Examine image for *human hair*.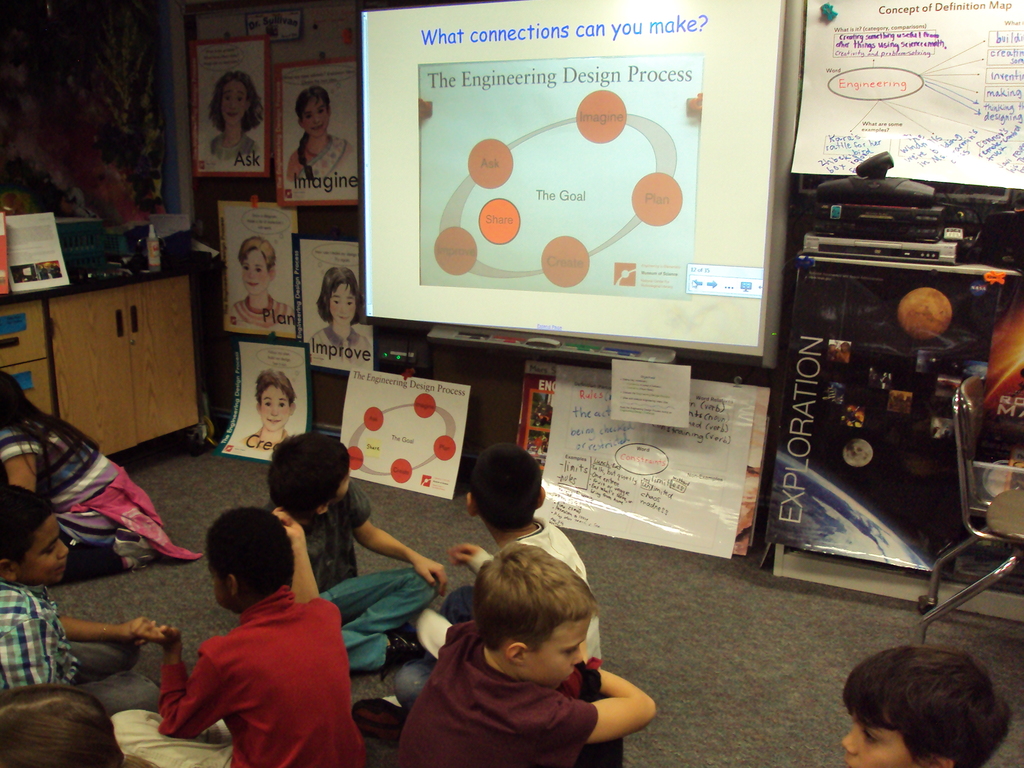
Examination result: 472/543/600/654.
